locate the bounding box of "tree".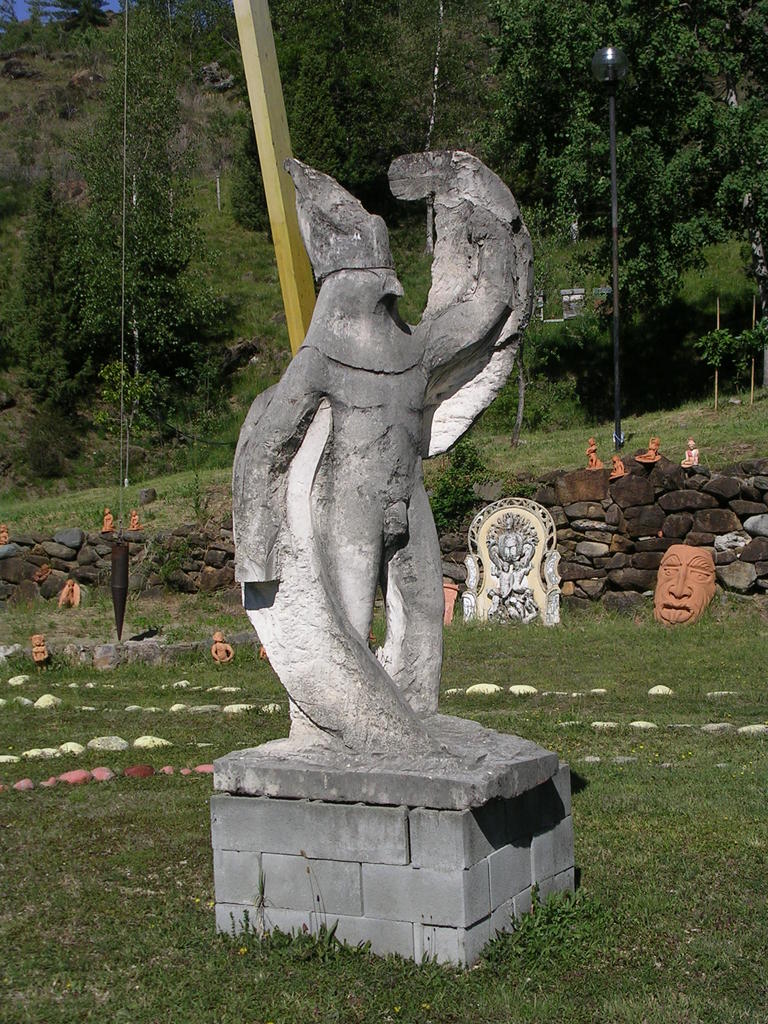
Bounding box: (193,0,432,218).
